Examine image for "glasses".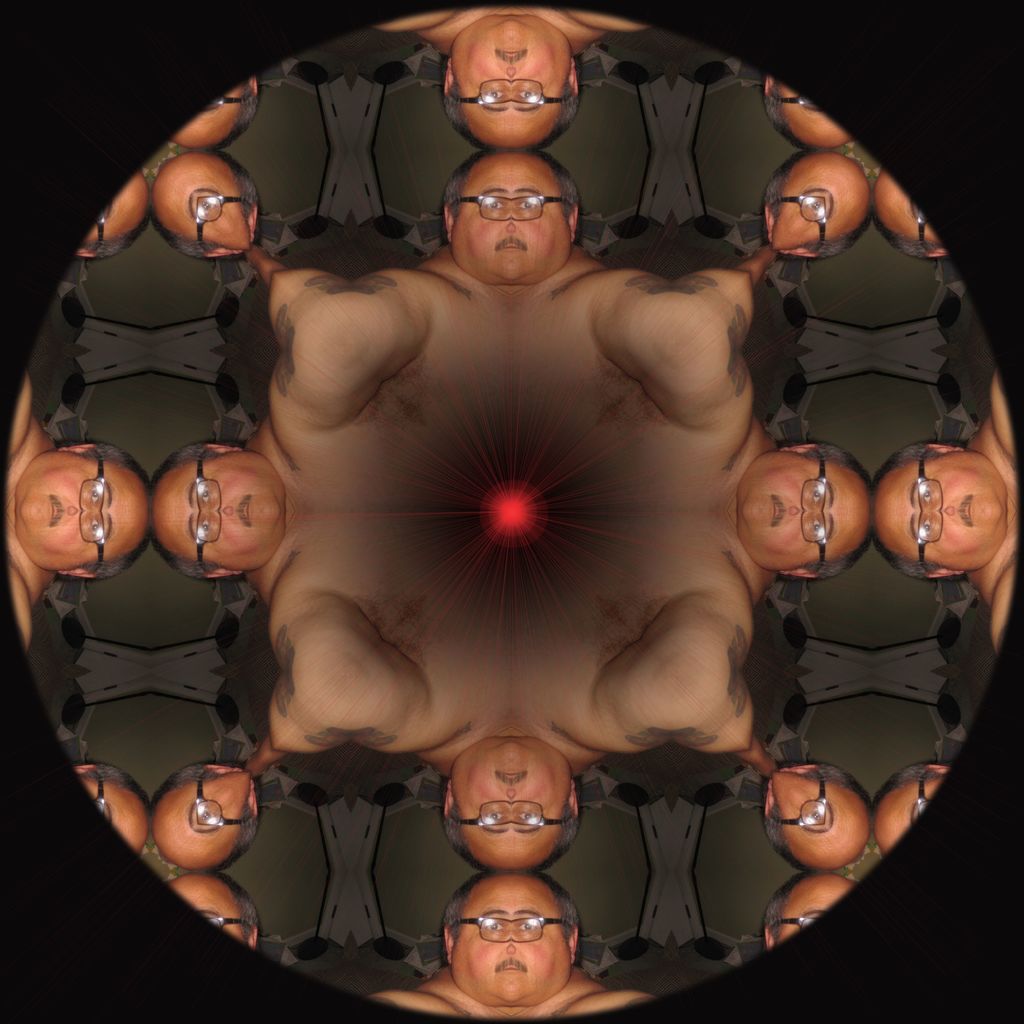
Examination result: {"left": 778, "top": 913, "right": 824, "bottom": 932}.
